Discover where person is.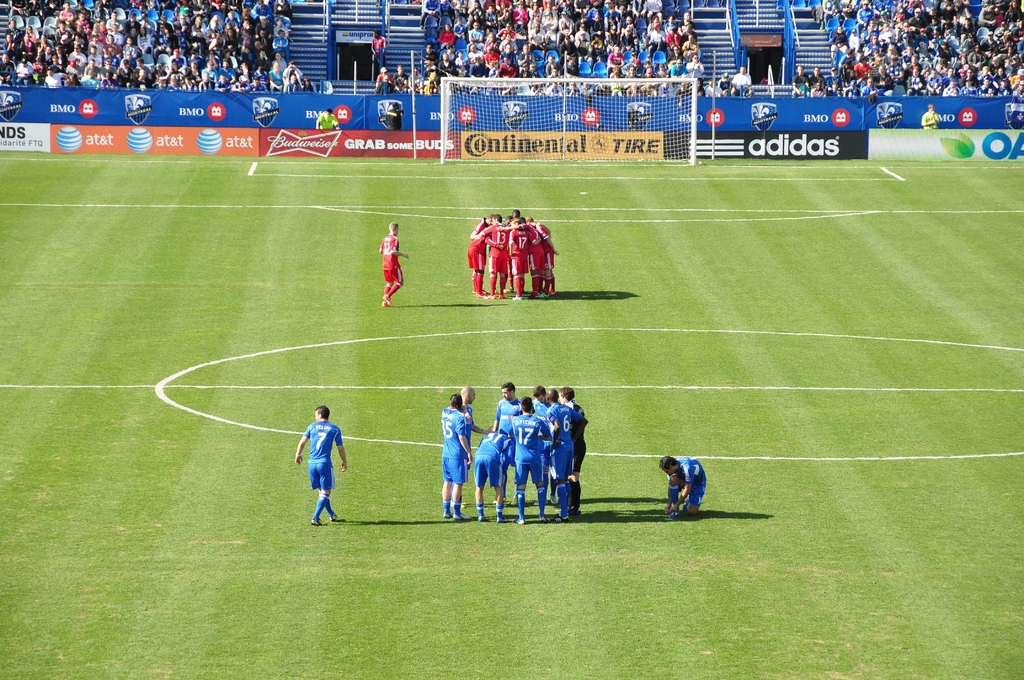
Discovered at locate(463, 227, 502, 295).
